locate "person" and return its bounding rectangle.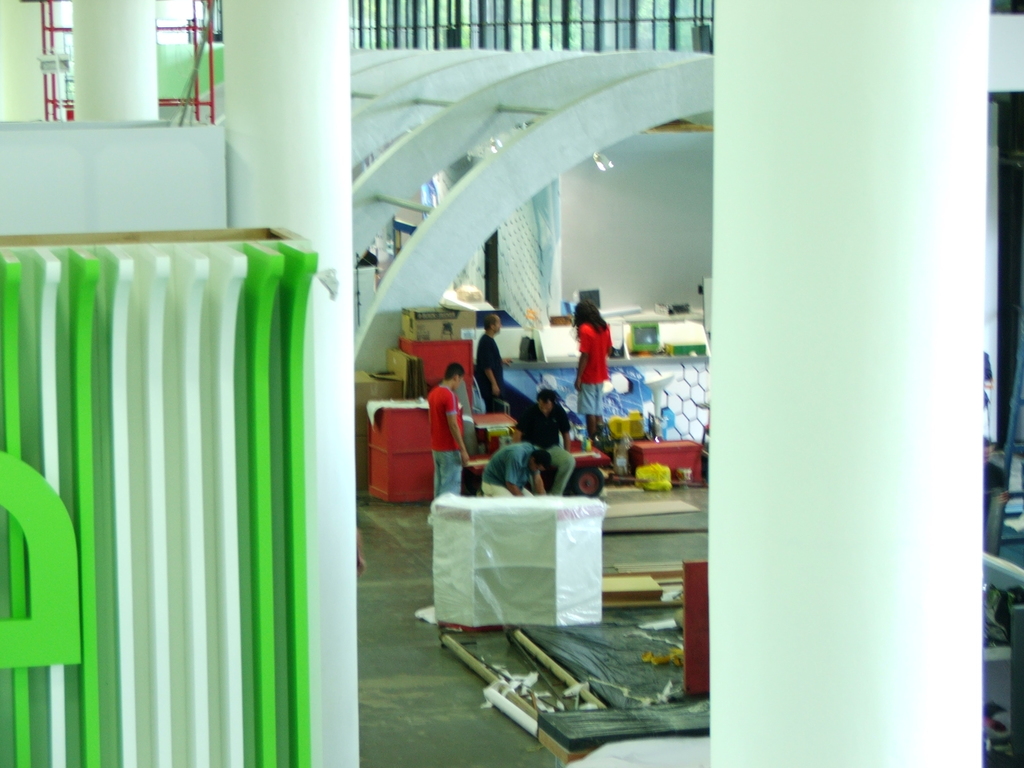
region(474, 311, 506, 419).
